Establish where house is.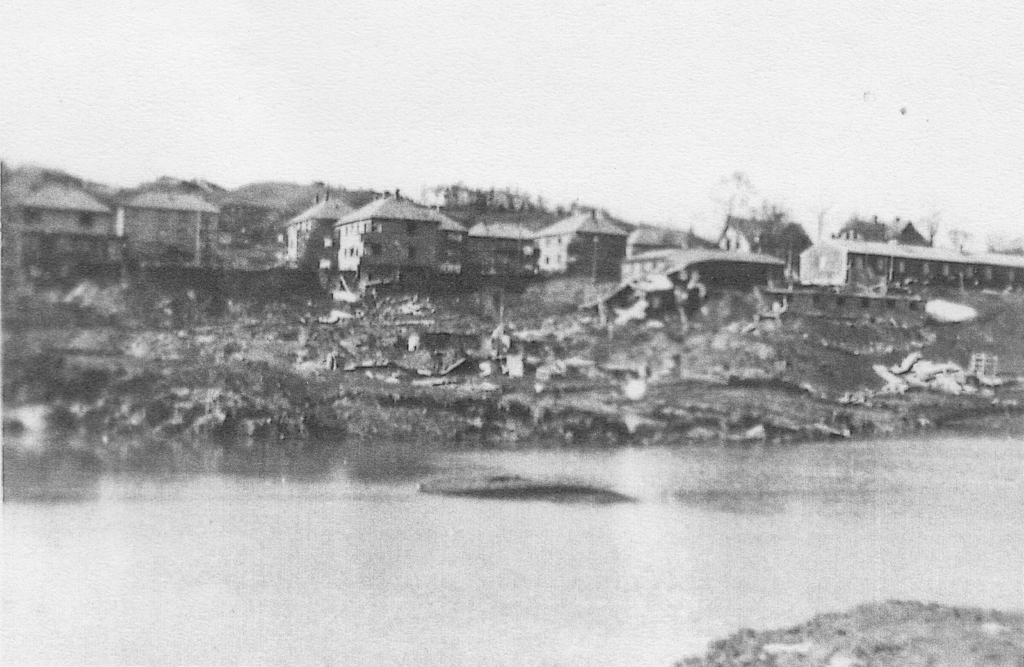
Established at pyautogui.locateOnScreen(621, 247, 684, 286).
